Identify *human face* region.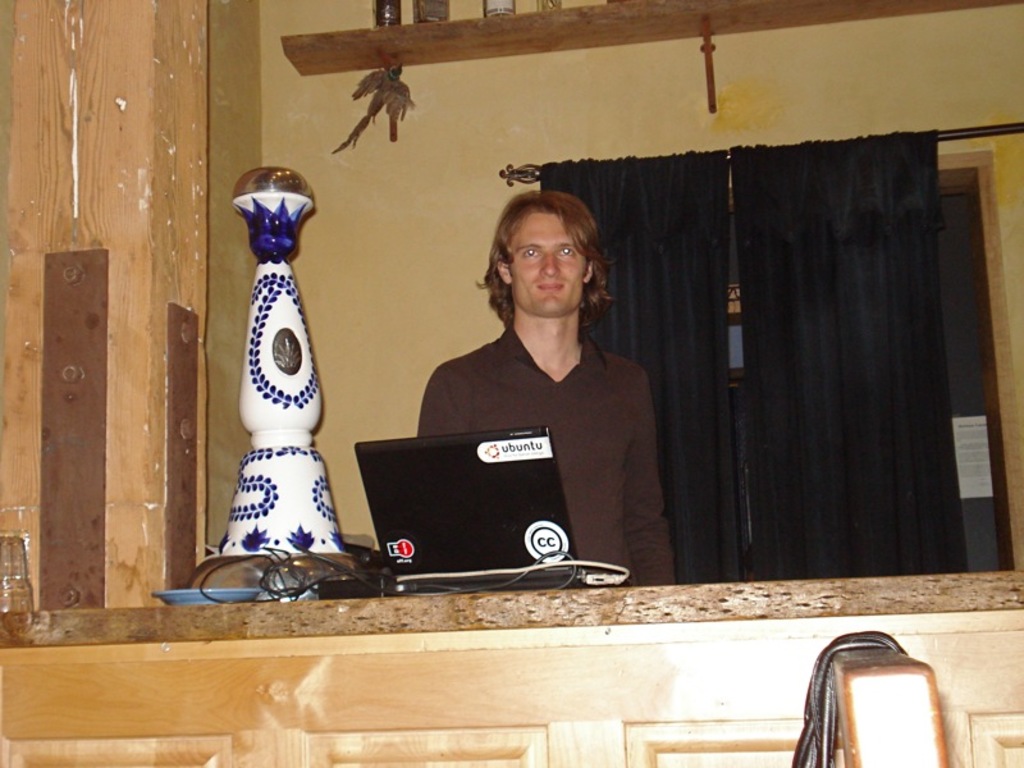
Region: (x1=512, y1=215, x2=585, y2=317).
